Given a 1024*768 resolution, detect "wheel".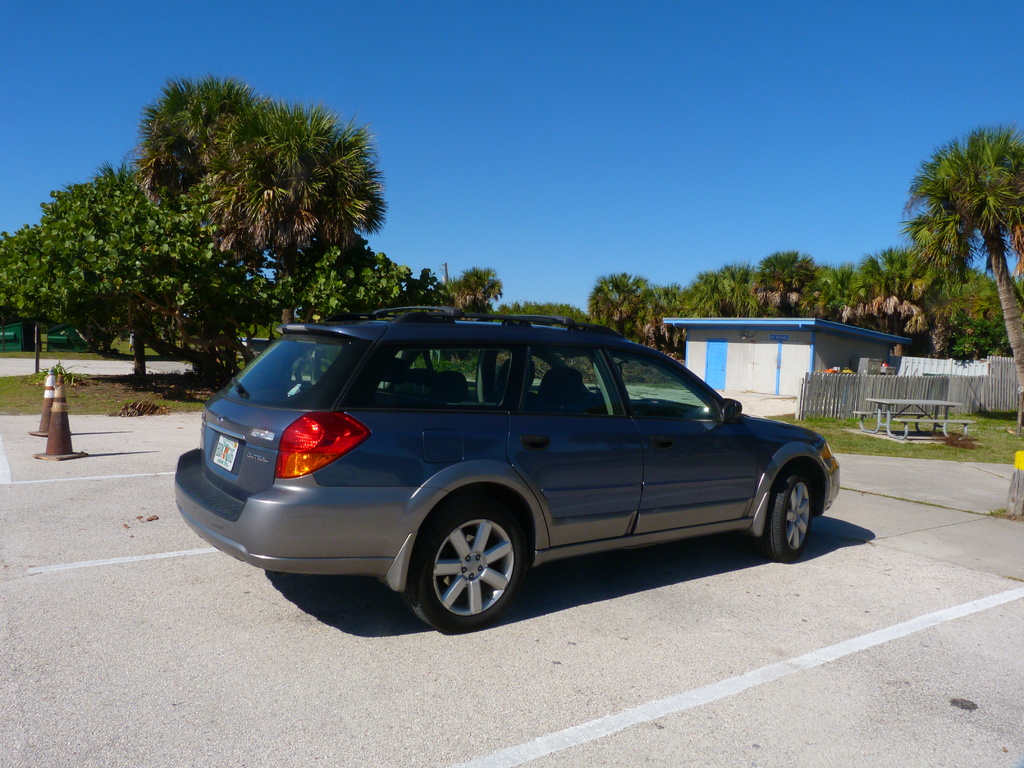
l=758, t=470, r=816, b=564.
